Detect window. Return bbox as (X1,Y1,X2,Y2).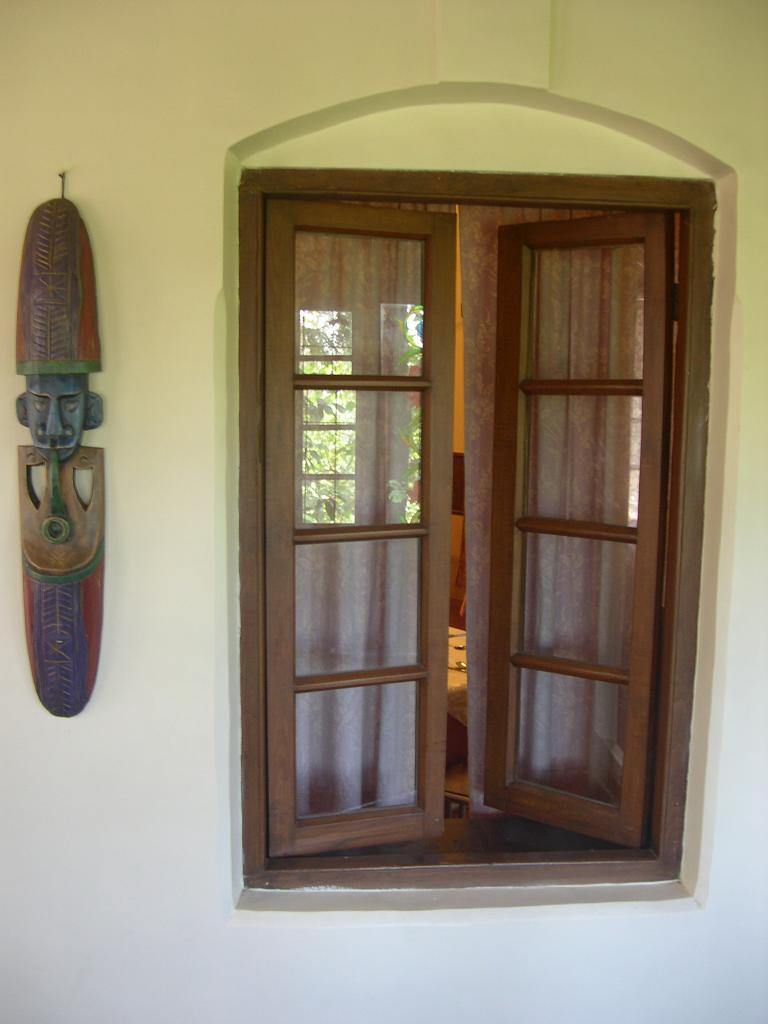
(240,172,684,879).
